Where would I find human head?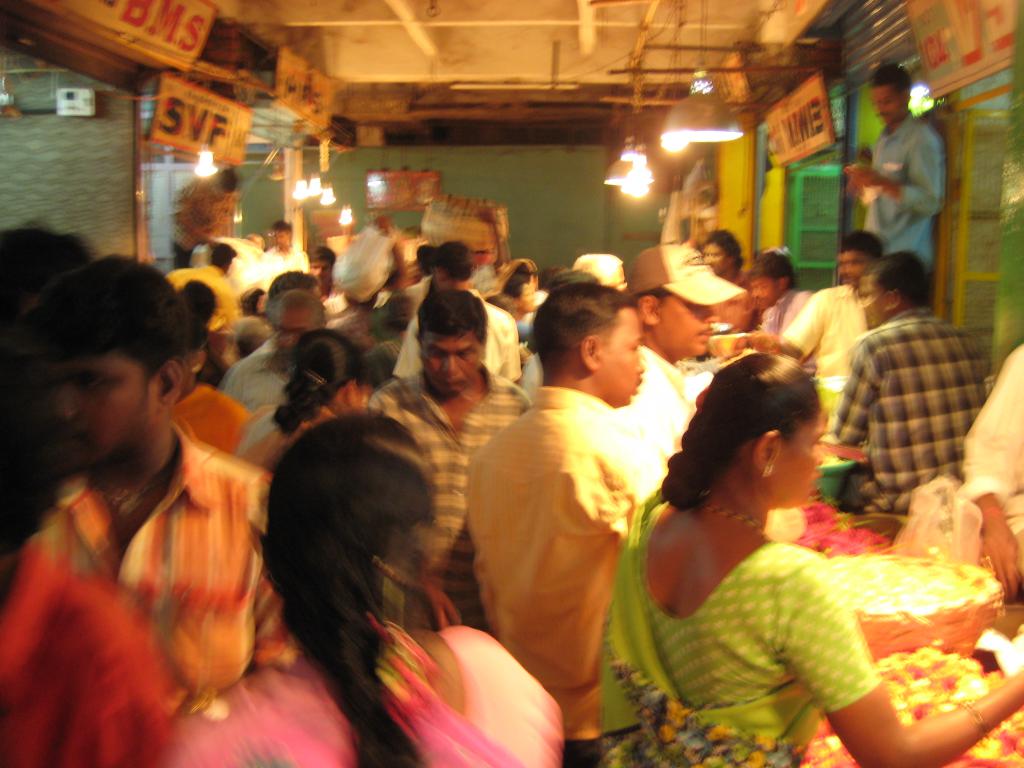
At x1=207, y1=167, x2=242, y2=203.
